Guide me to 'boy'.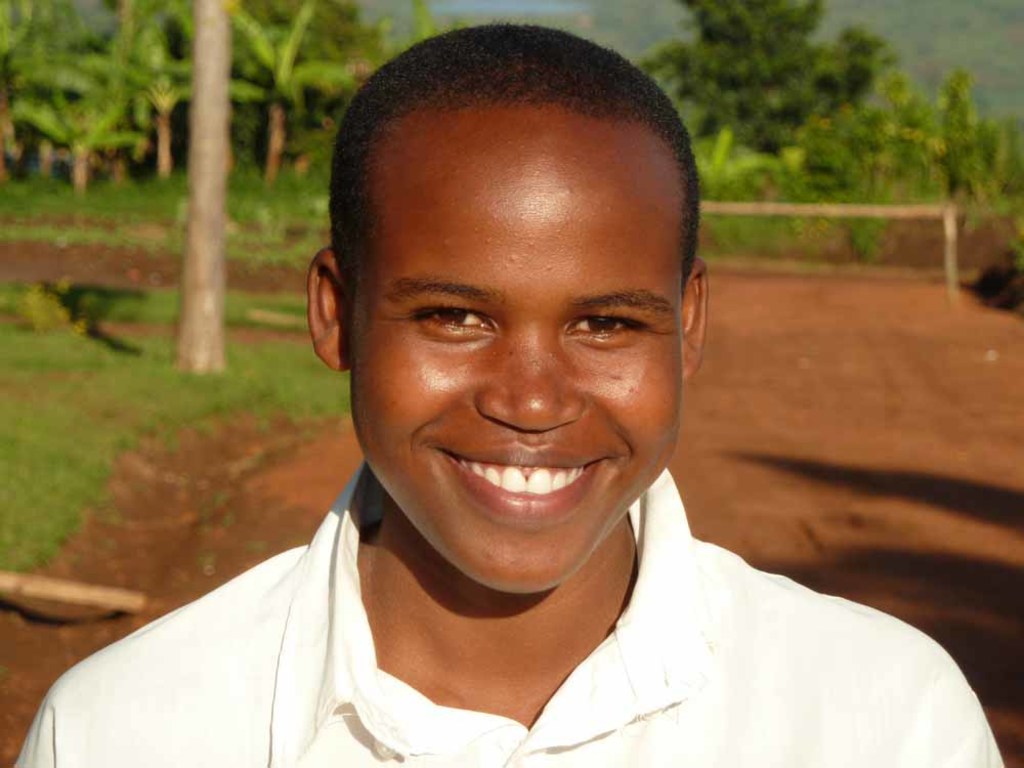
Guidance: pyautogui.locateOnScreen(121, 0, 920, 754).
